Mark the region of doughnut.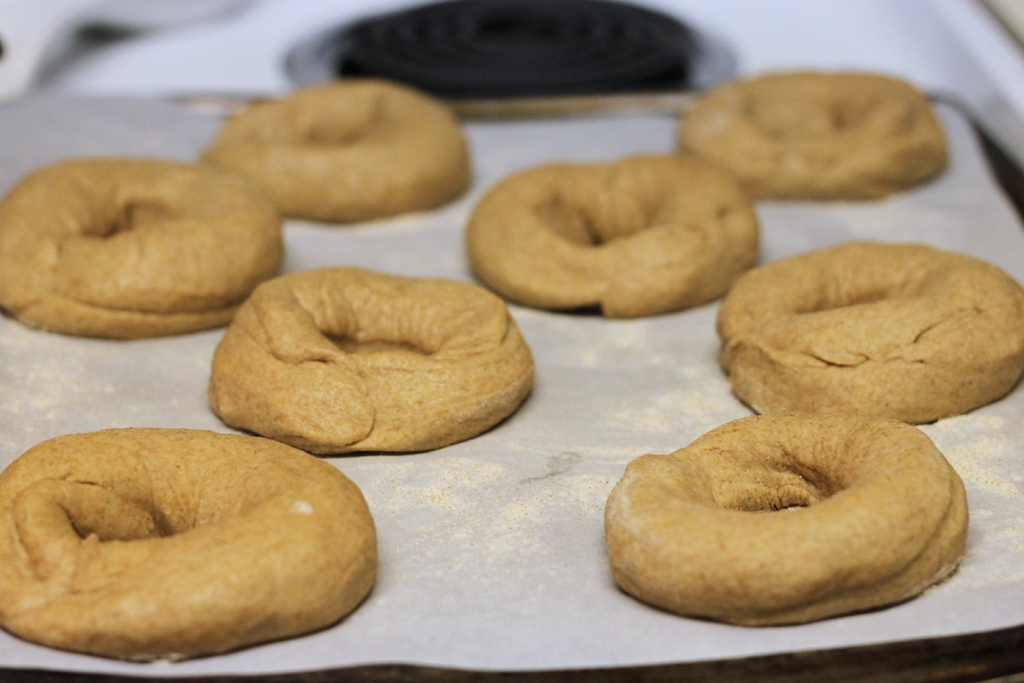
Region: <region>213, 268, 538, 454</region>.
